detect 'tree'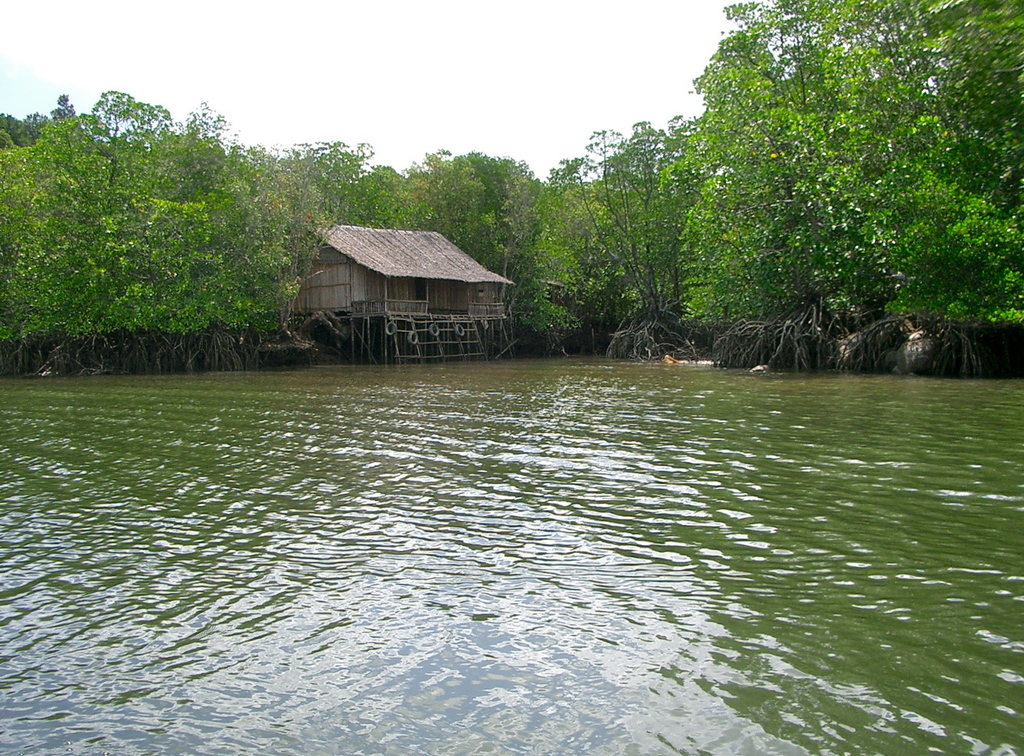
pyautogui.locateOnScreen(843, 142, 1019, 344)
